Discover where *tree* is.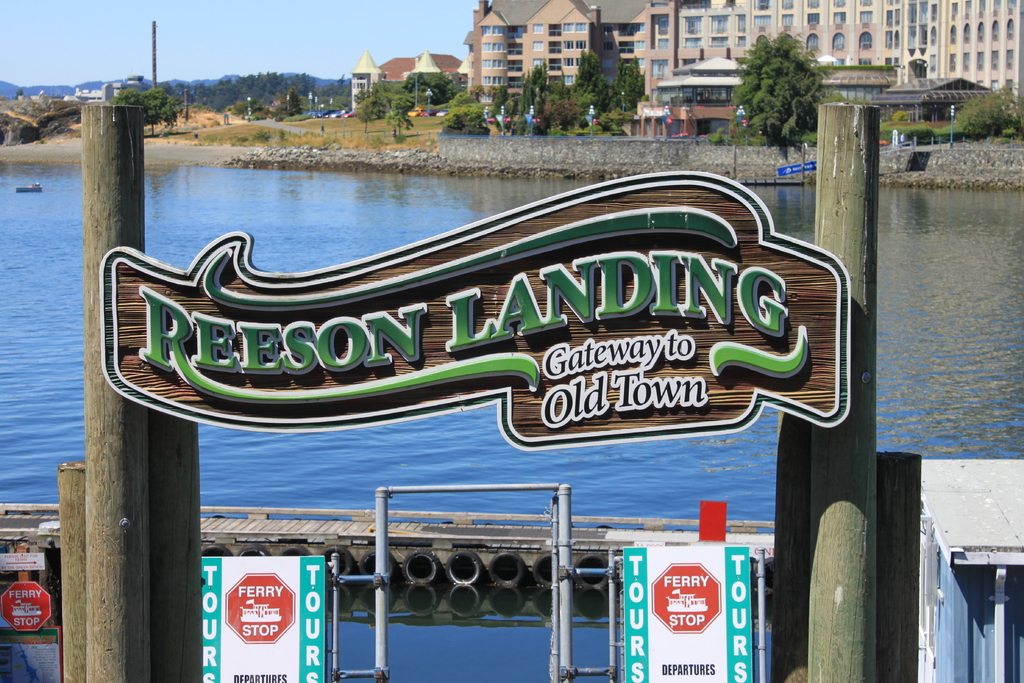
Discovered at BBox(107, 85, 184, 142).
